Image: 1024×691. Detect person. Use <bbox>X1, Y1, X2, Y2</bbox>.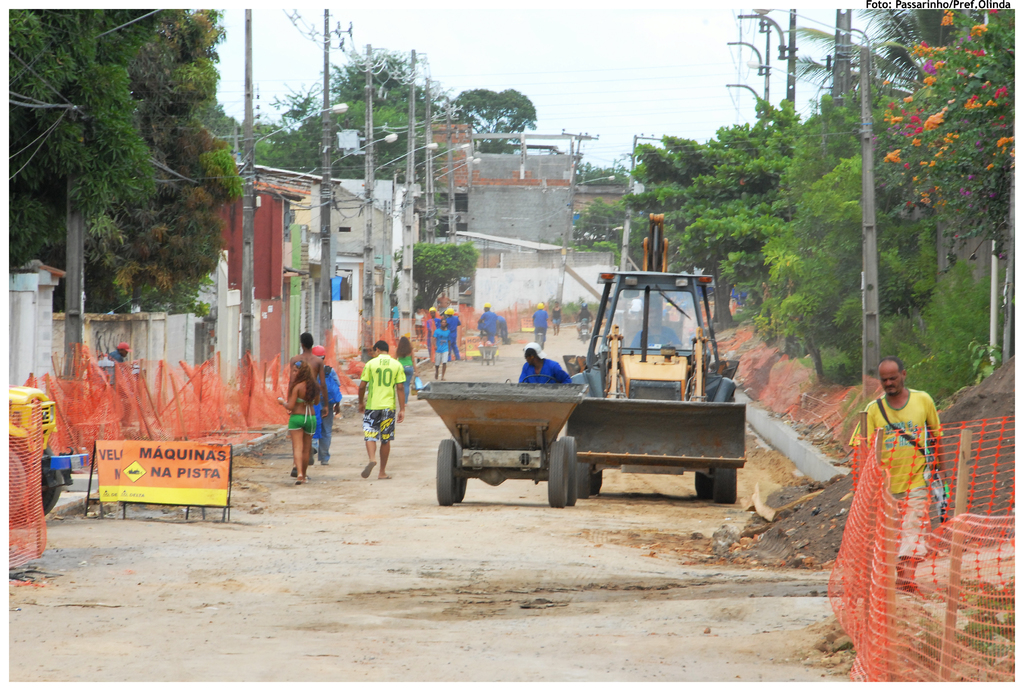
<bbox>359, 338, 405, 481</bbox>.
